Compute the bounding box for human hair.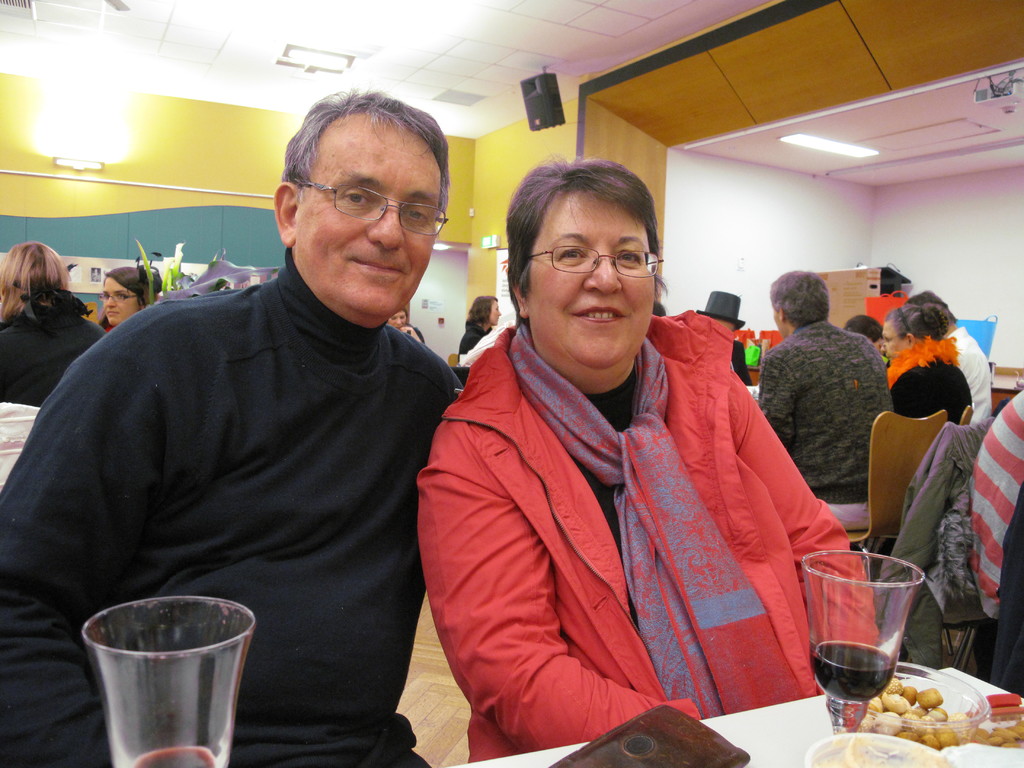
select_region(466, 296, 506, 333).
